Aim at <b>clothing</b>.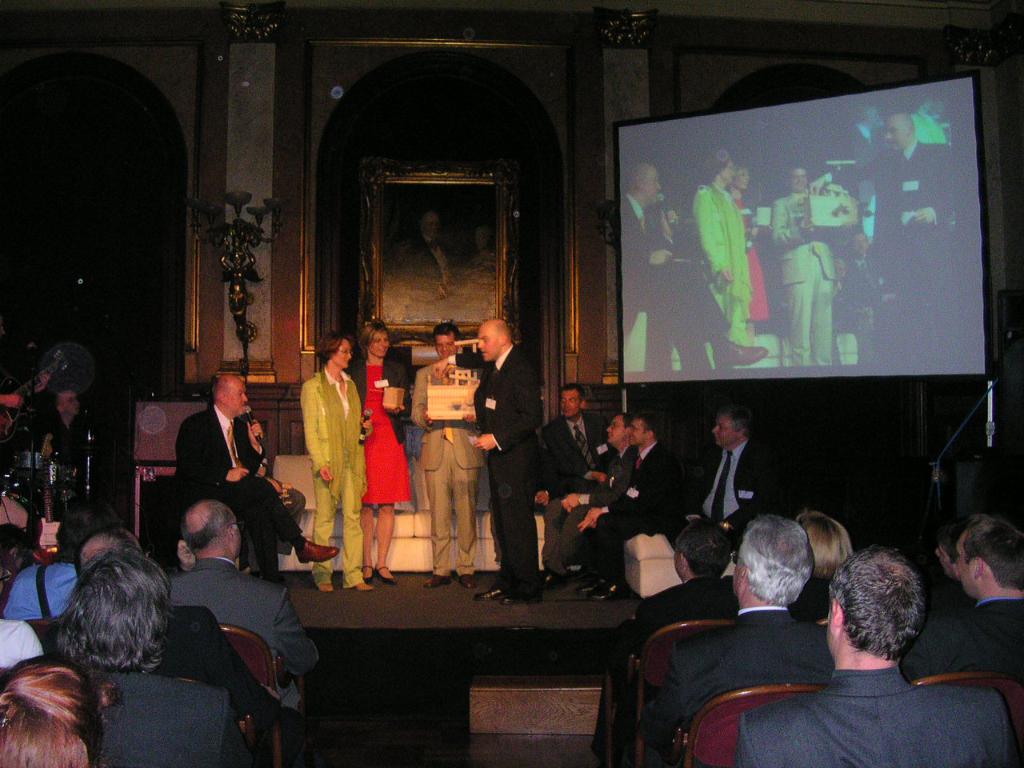
Aimed at crop(161, 398, 278, 572).
